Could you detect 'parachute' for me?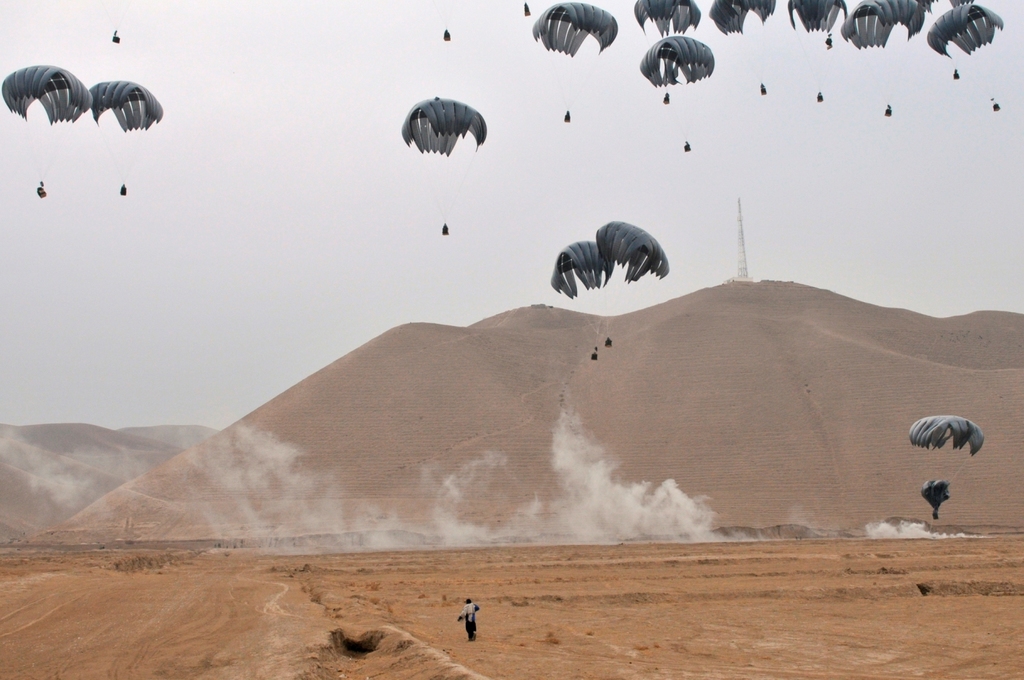
Detection result: l=843, t=0, r=921, b=116.
